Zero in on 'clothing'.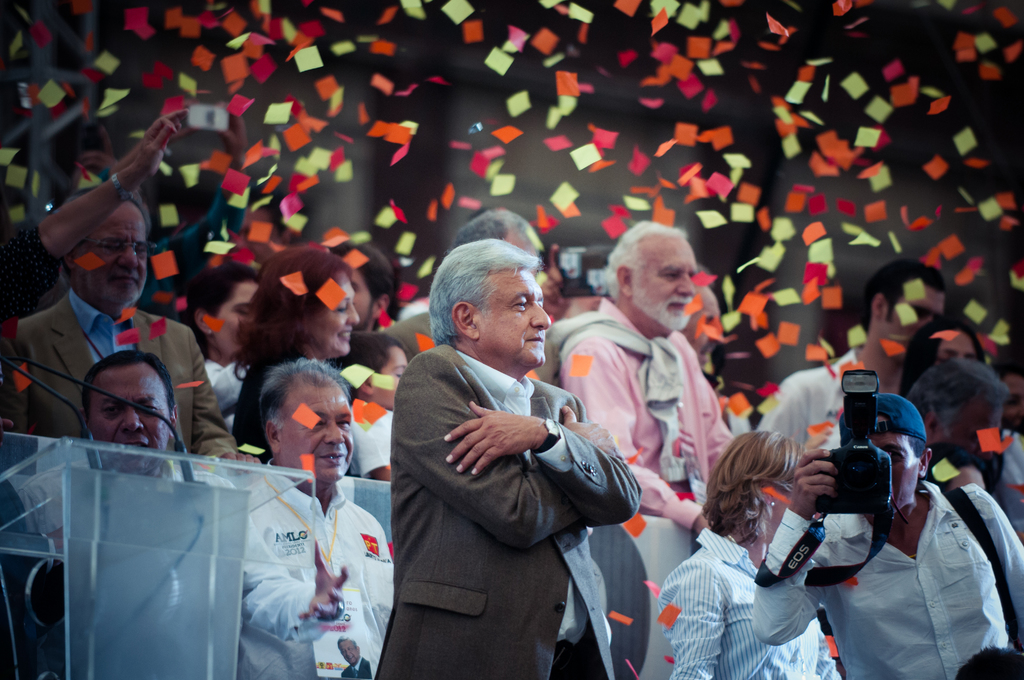
Zeroed in: BBox(8, 284, 241, 457).
